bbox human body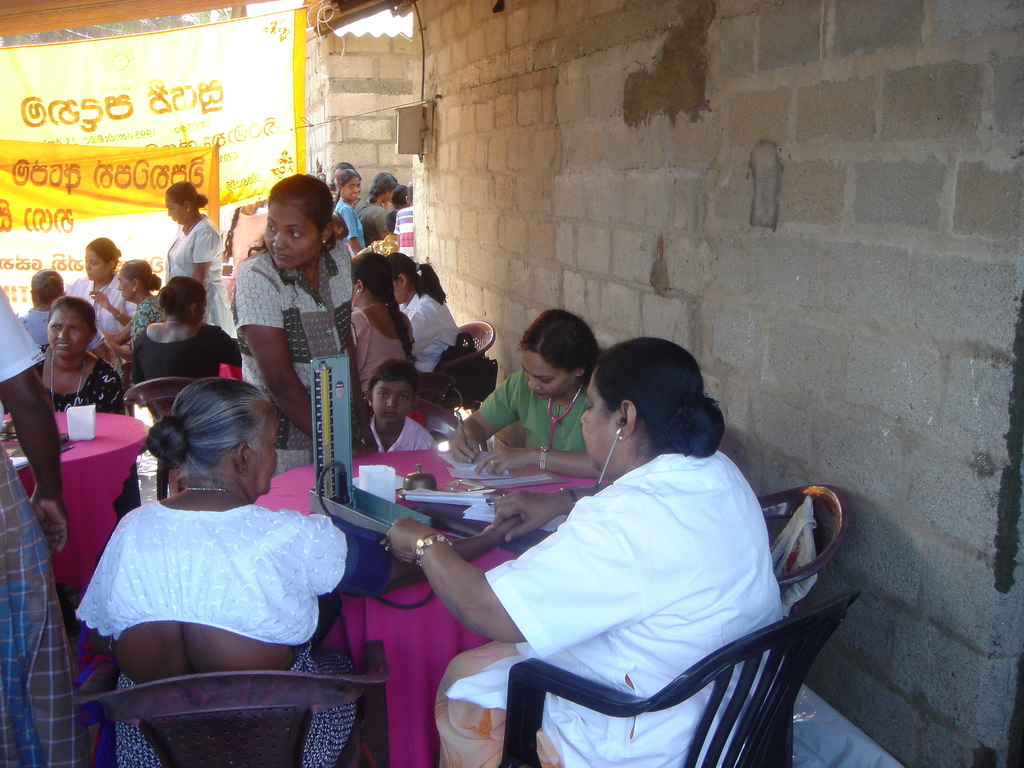
BBox(28, 286, 158, 518)
